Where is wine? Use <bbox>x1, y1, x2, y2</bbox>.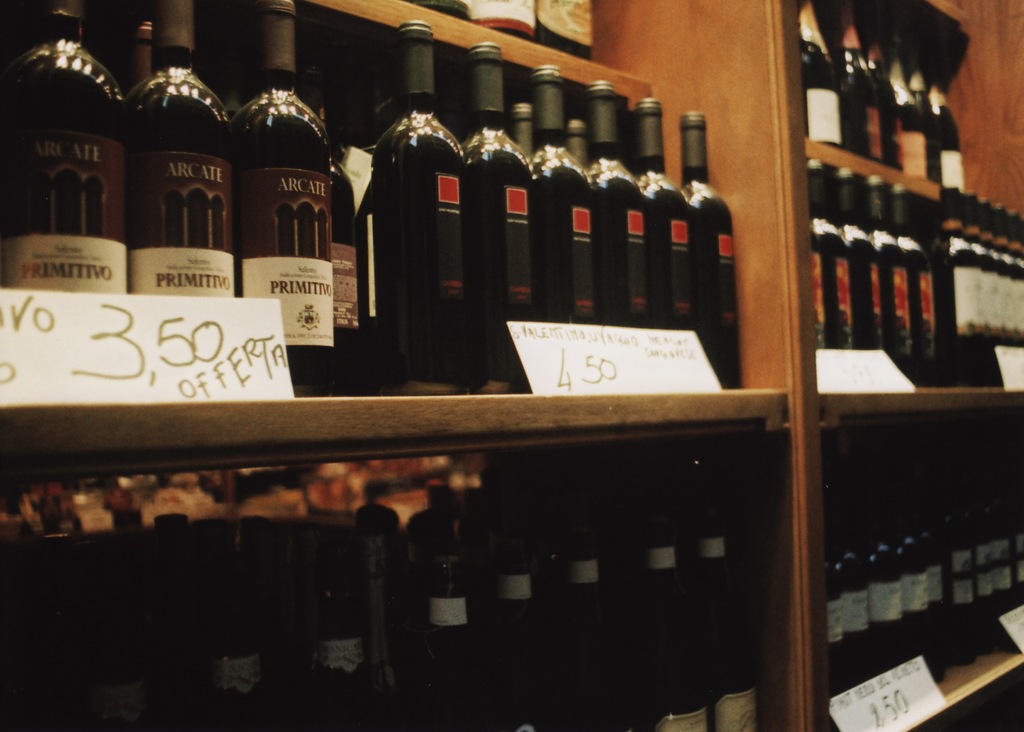
<bbox>0, 0, 125, 299</bbox>.
